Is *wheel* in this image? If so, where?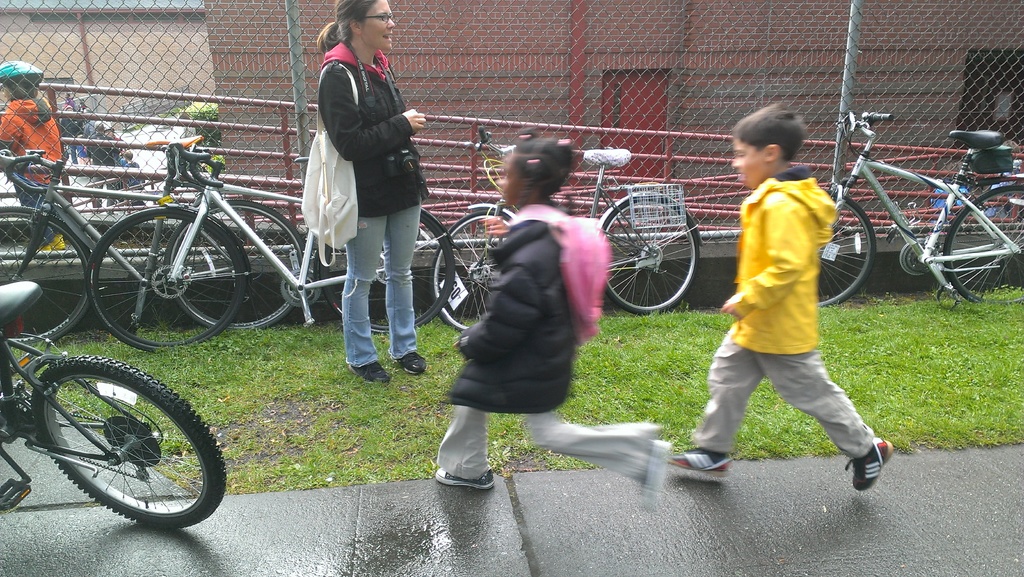
Yes, at [164,199,303,332].
